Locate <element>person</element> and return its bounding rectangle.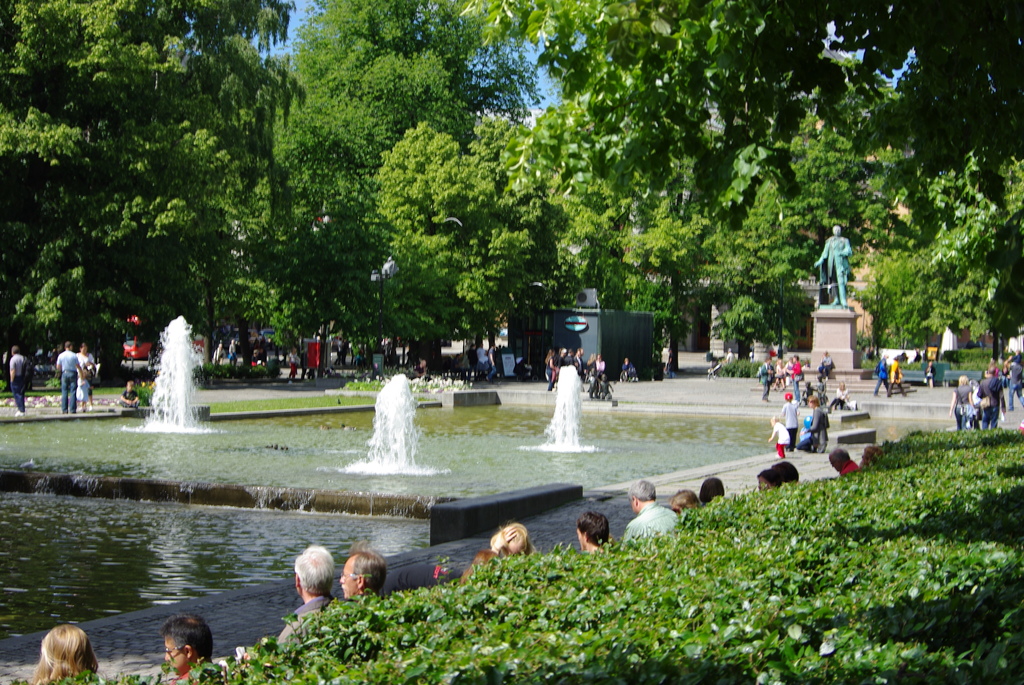
detection(622, 479, 685, 553).
